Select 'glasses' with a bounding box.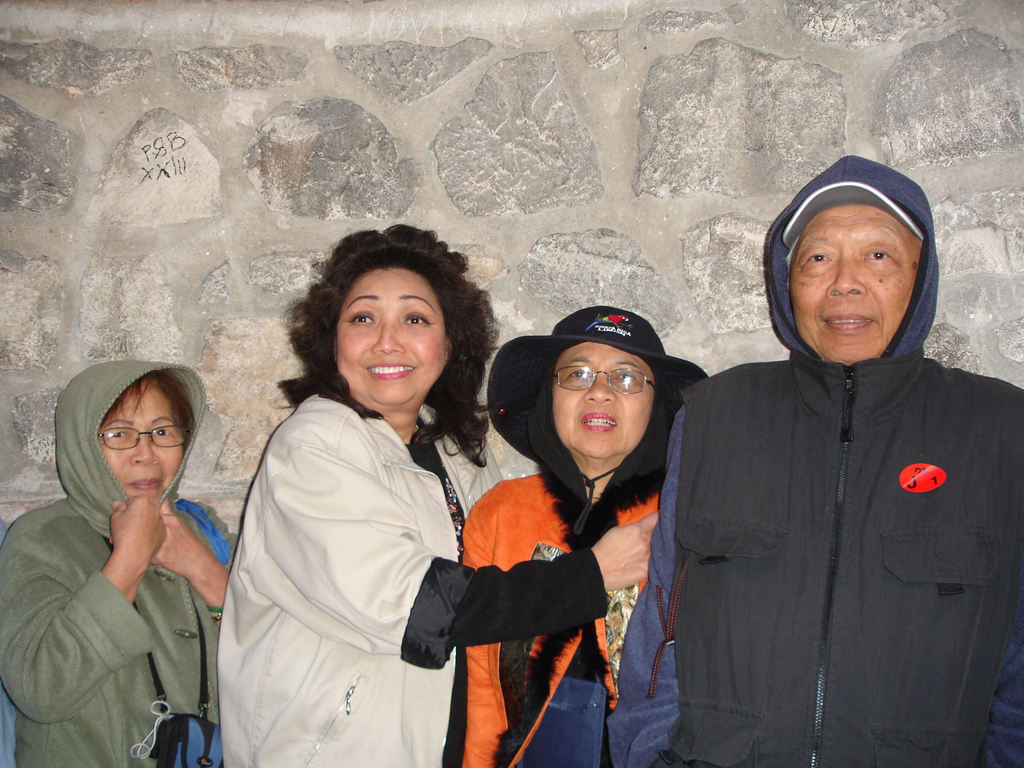
(left=99, top=425, right=191, bottom=447).
